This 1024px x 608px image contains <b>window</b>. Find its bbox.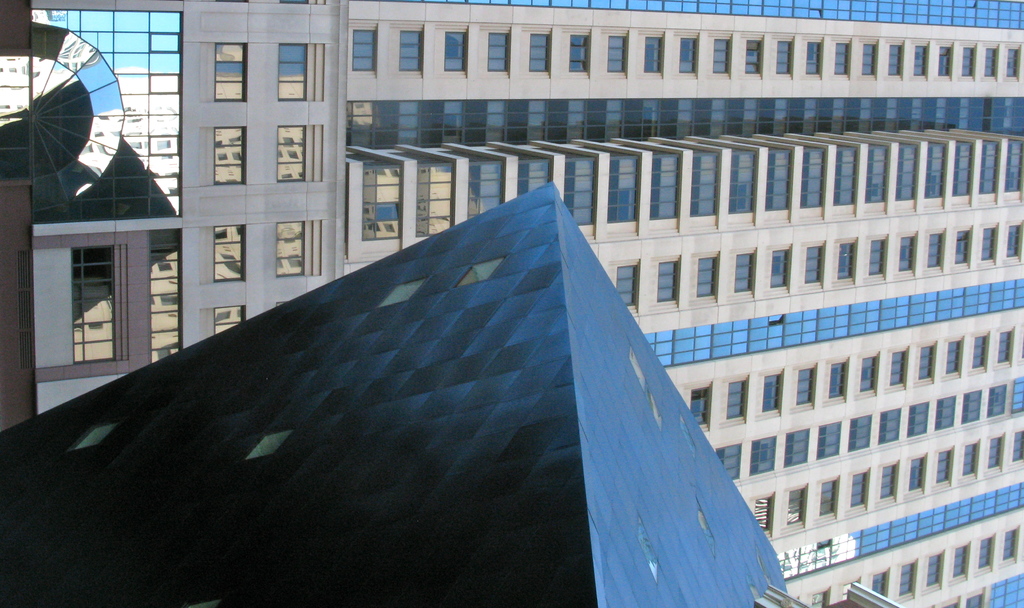
l=566, t=31, r=591, b=74.
